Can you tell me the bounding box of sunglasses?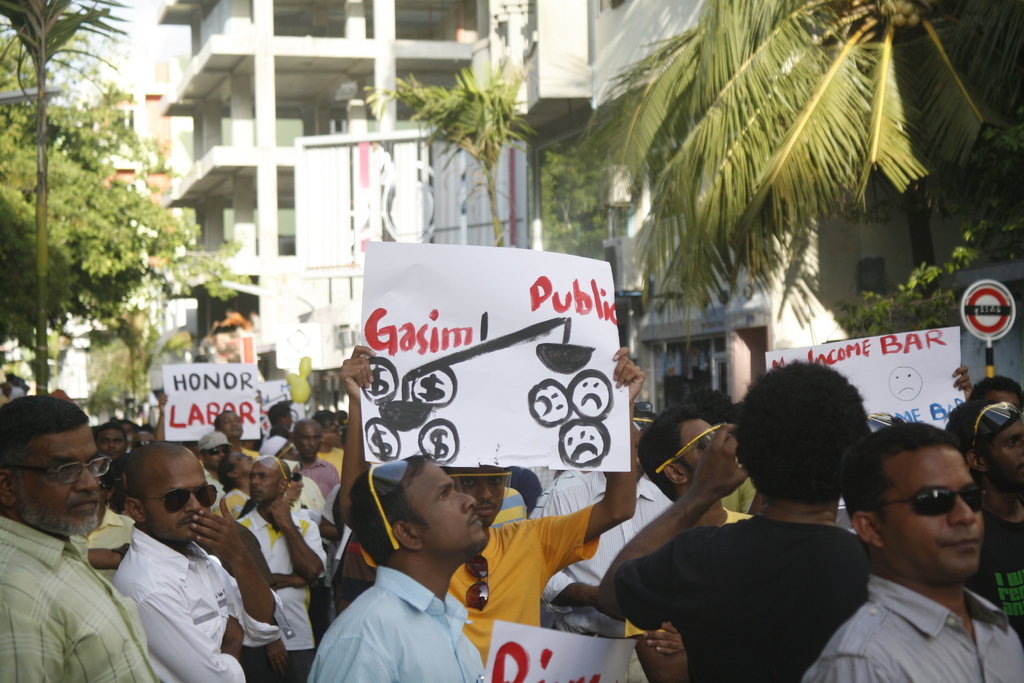
<region>288, 473, 304, 484</region>.
